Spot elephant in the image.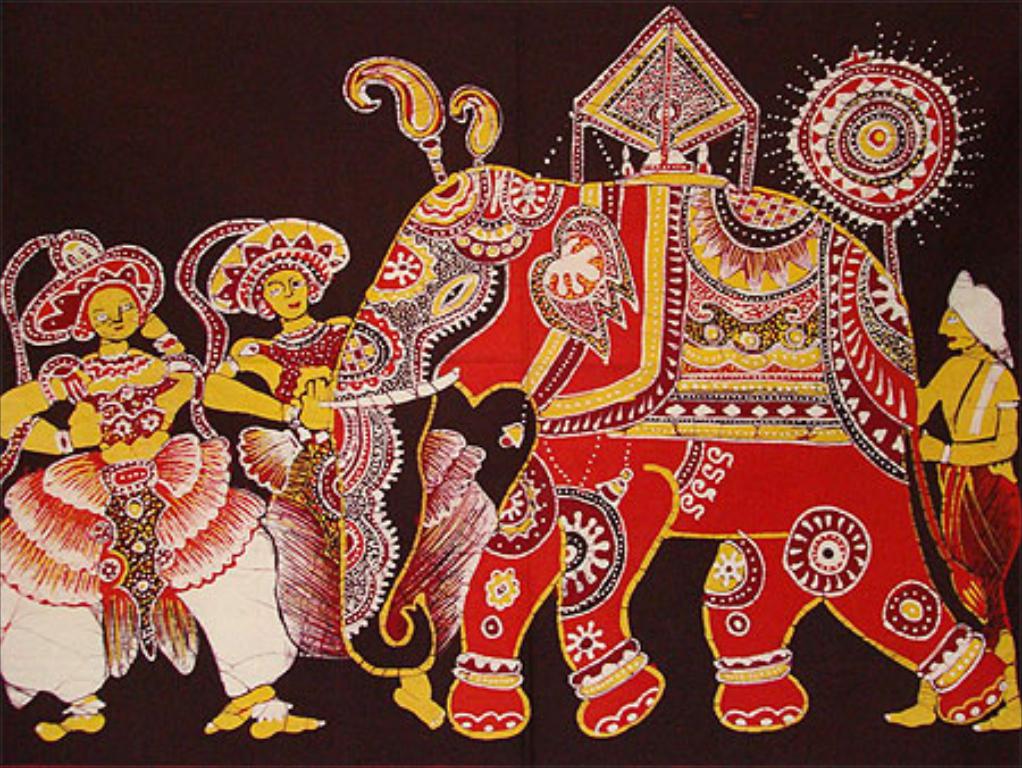
elephant found at 318, 164, 1017, 743.
